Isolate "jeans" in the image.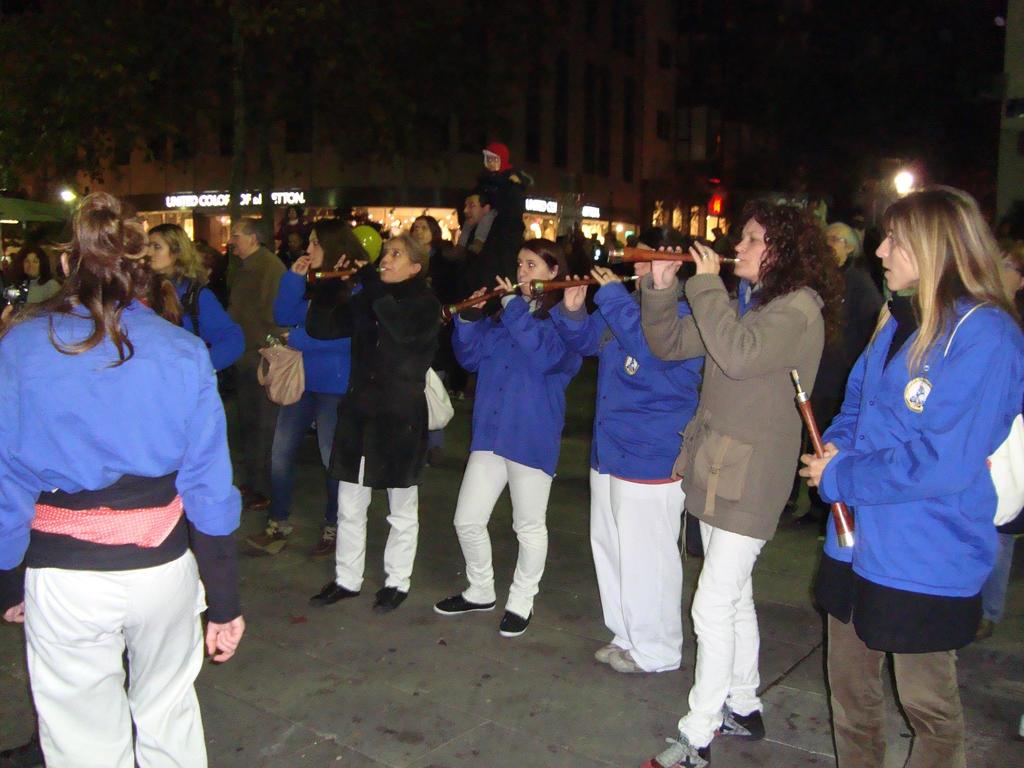
Isolated region: 257:383:349:530.
